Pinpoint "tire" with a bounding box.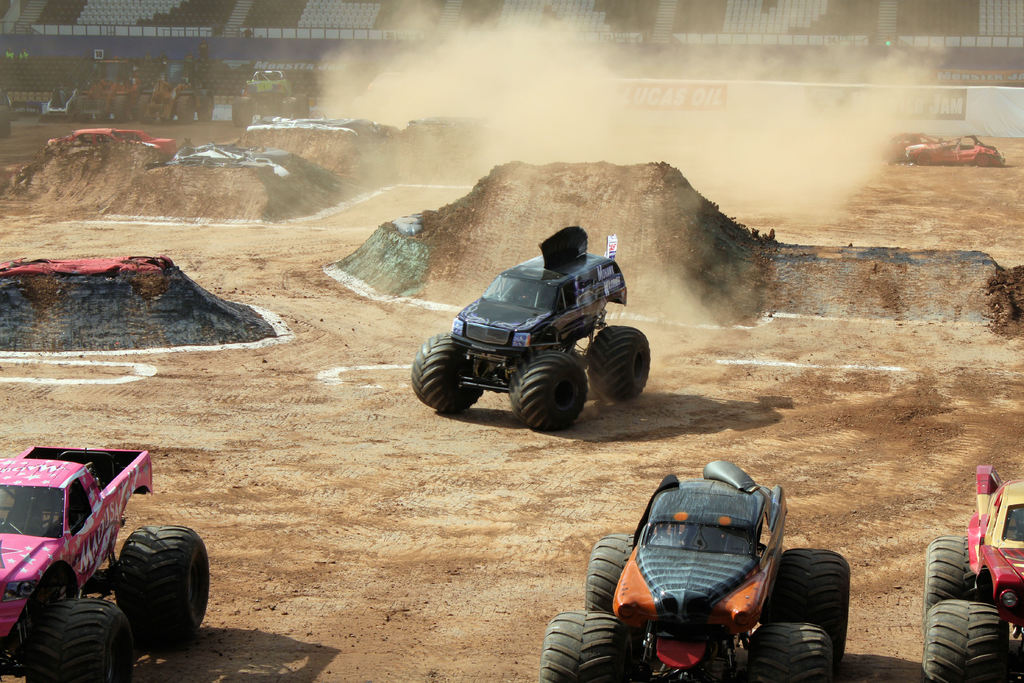
detection(586, 533, 636, 611).
